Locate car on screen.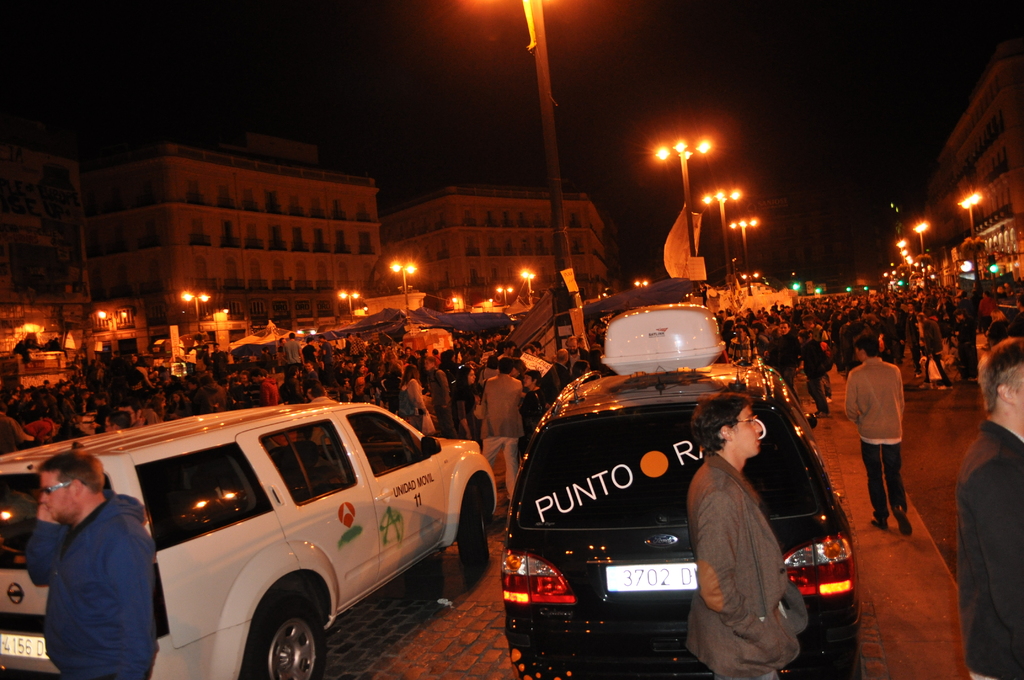
On screen at x1=0, y1=390, x2=502, y2=679.
